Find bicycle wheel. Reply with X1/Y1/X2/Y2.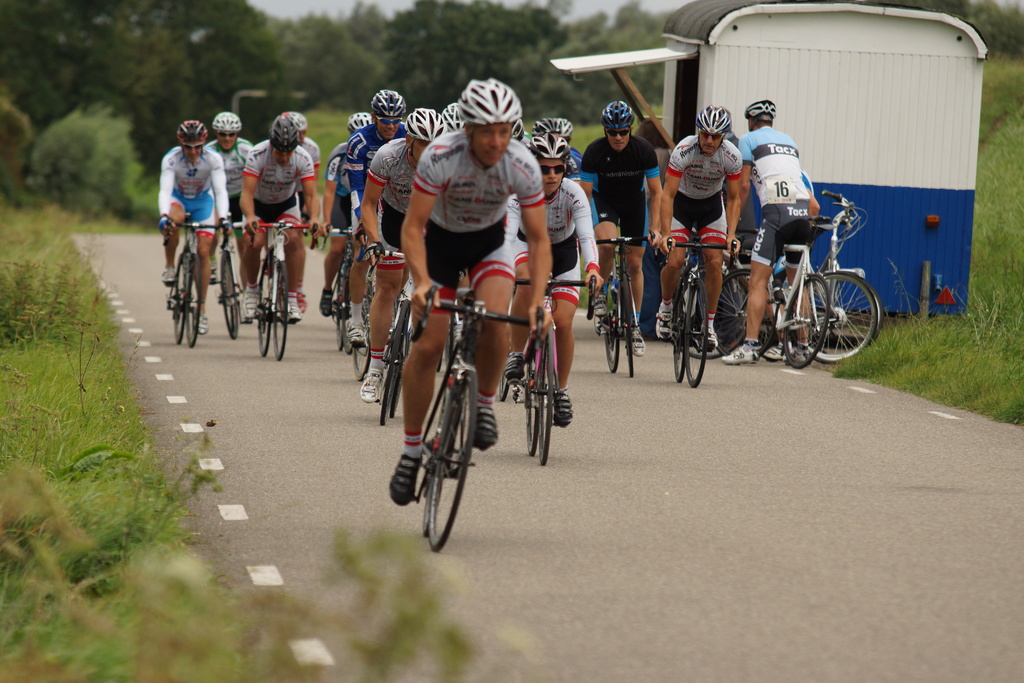
686/278/706/387.
